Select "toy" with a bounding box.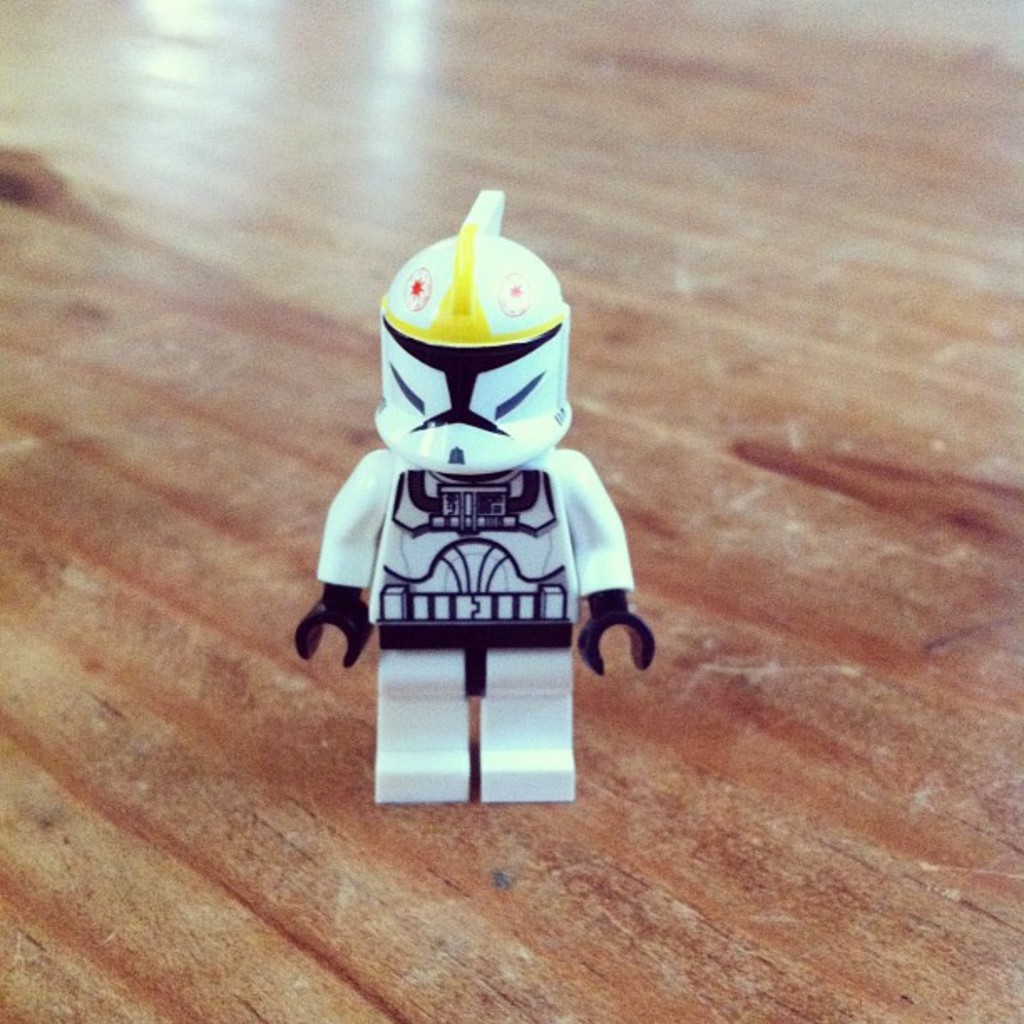
(286,182,664,808).
